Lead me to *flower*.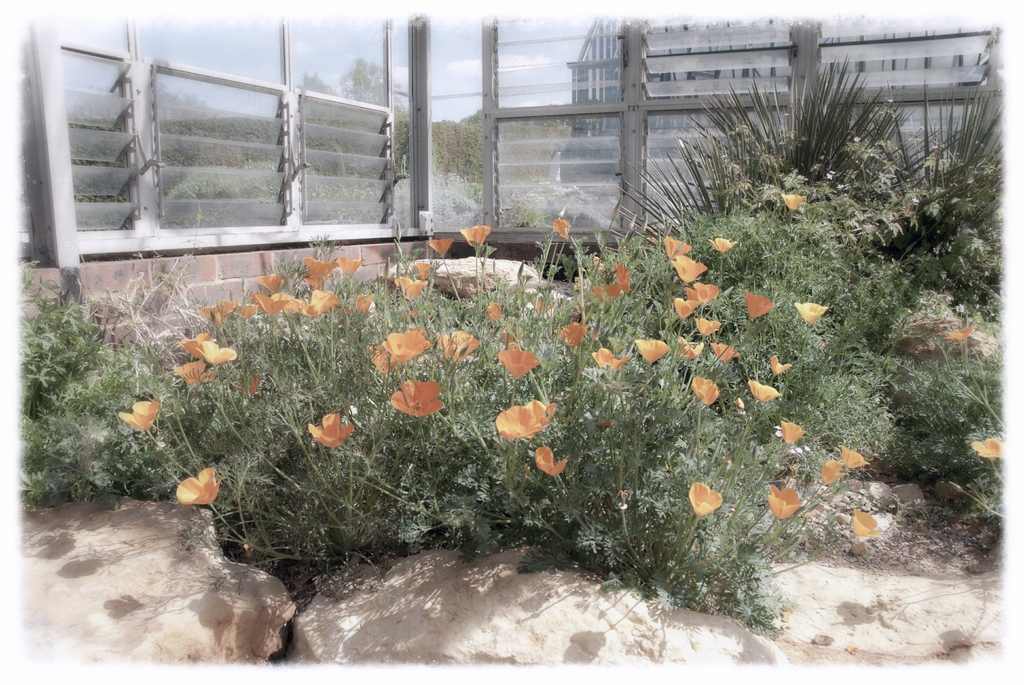
Lead to crop(286, 287, 333, 319).
